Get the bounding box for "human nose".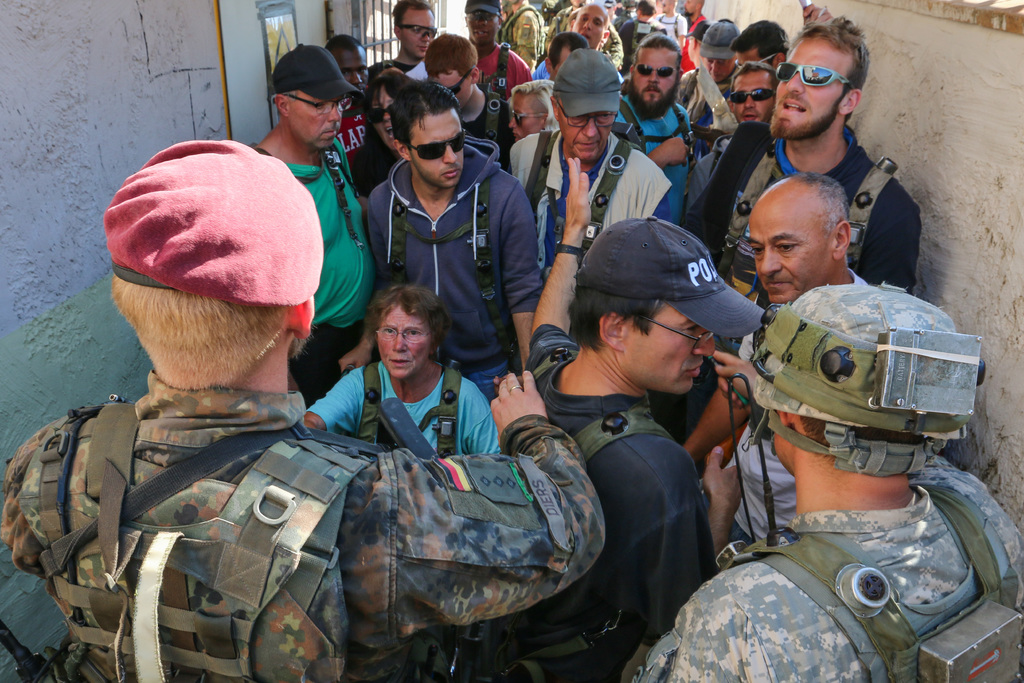
locate(382, 108, 395, 122).
